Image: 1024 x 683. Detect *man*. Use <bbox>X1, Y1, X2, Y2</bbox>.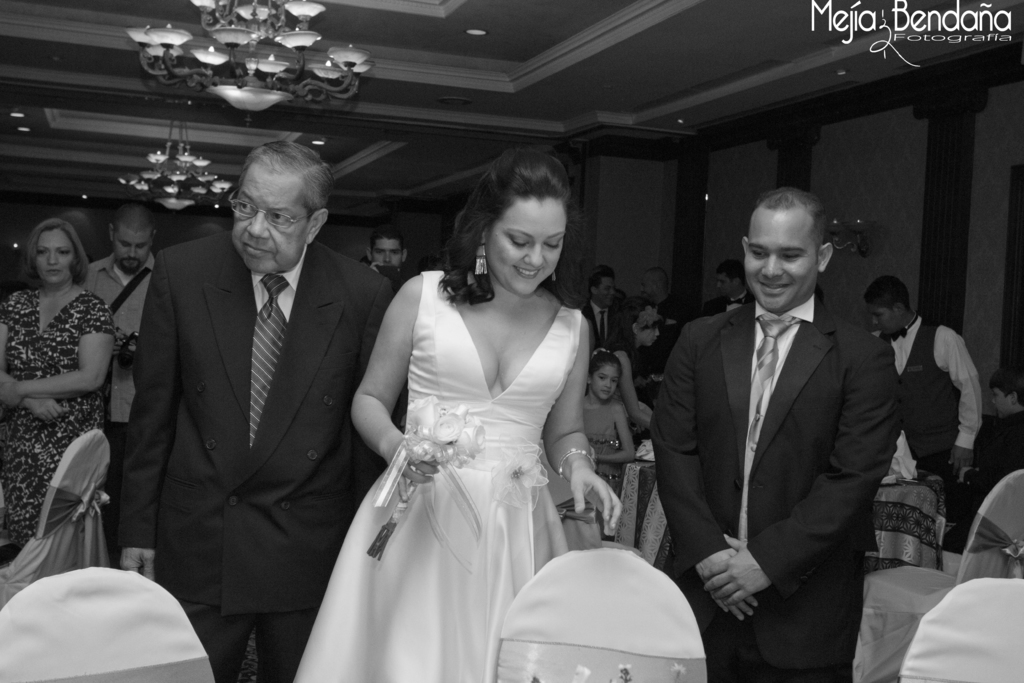
<bbox>713, 255, 749, 327</bbox>.
